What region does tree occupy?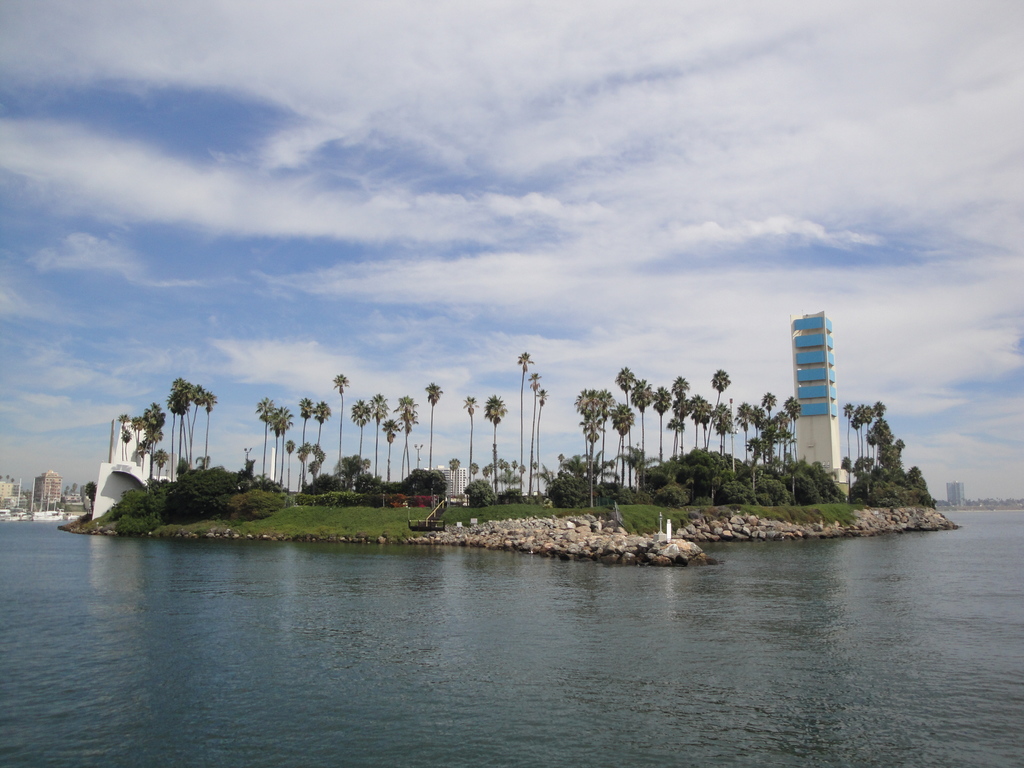
(524,368,544,460).
